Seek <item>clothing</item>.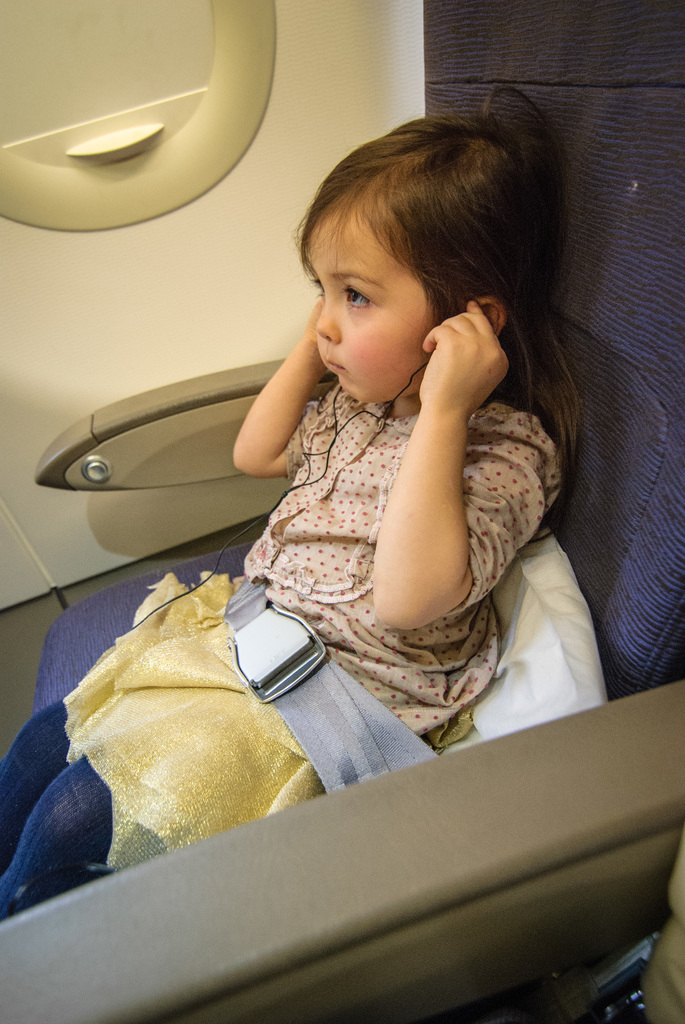
[0, 371, 560, 922].
